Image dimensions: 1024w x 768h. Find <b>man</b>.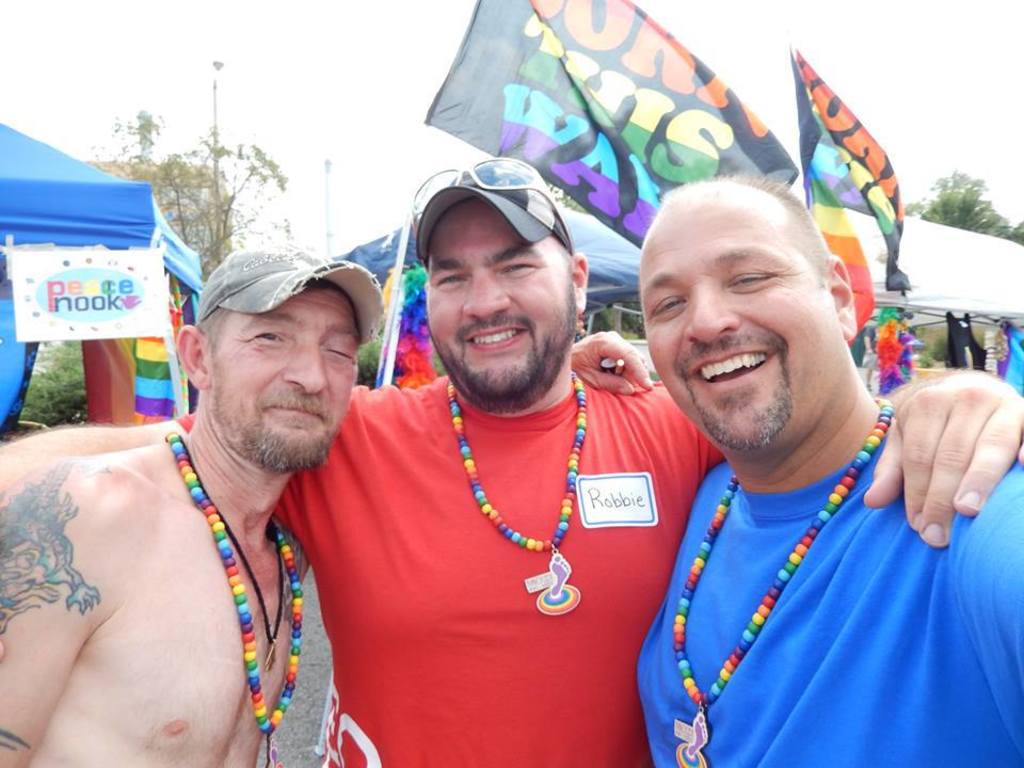
<bbox>0, 247, 393, 767</bbox>.
